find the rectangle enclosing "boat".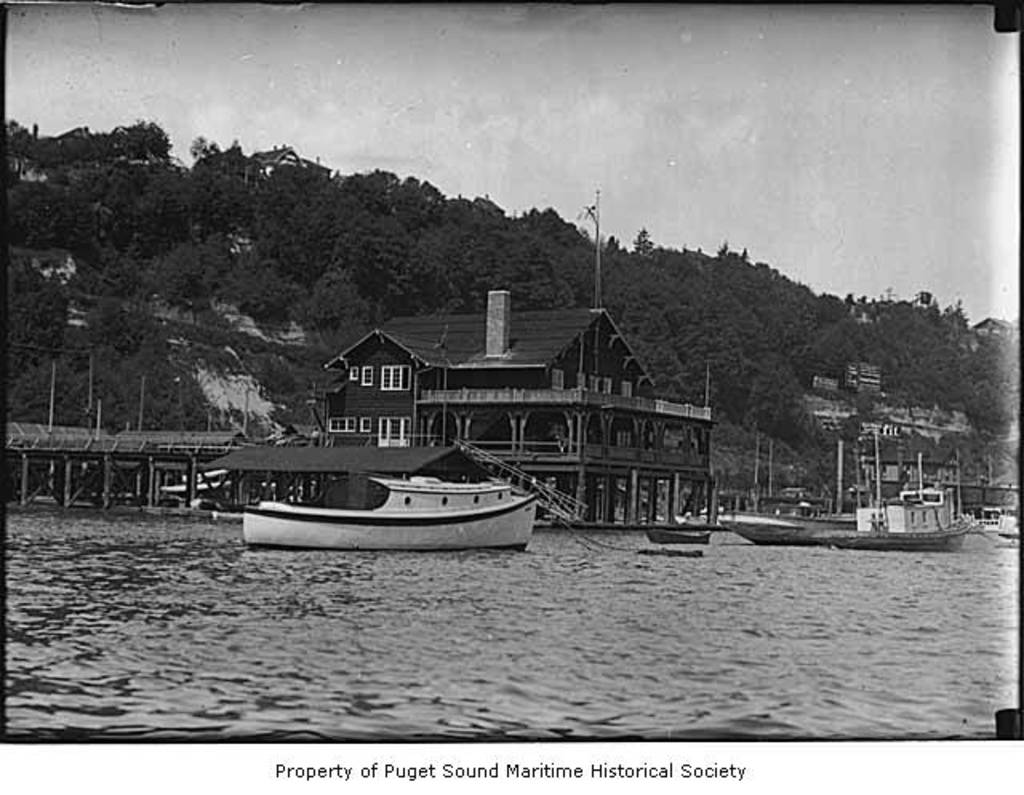
982:520:1022:541.
